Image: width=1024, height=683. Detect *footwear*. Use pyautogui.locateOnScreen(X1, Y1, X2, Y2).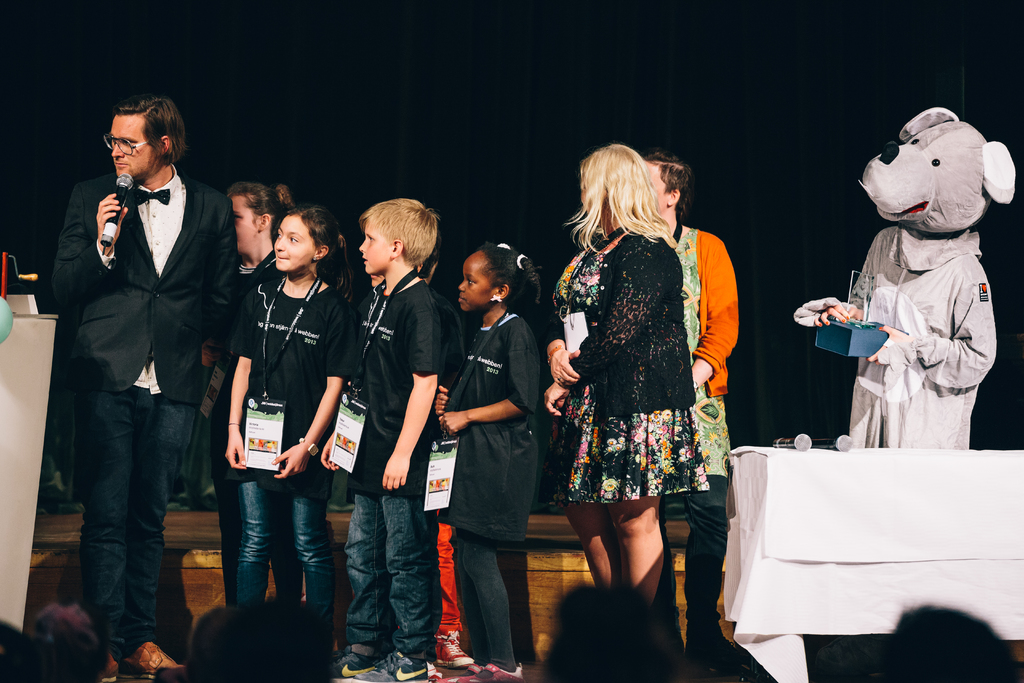
pyautogui.locateOnScreen(435, 632, 476, 667).
